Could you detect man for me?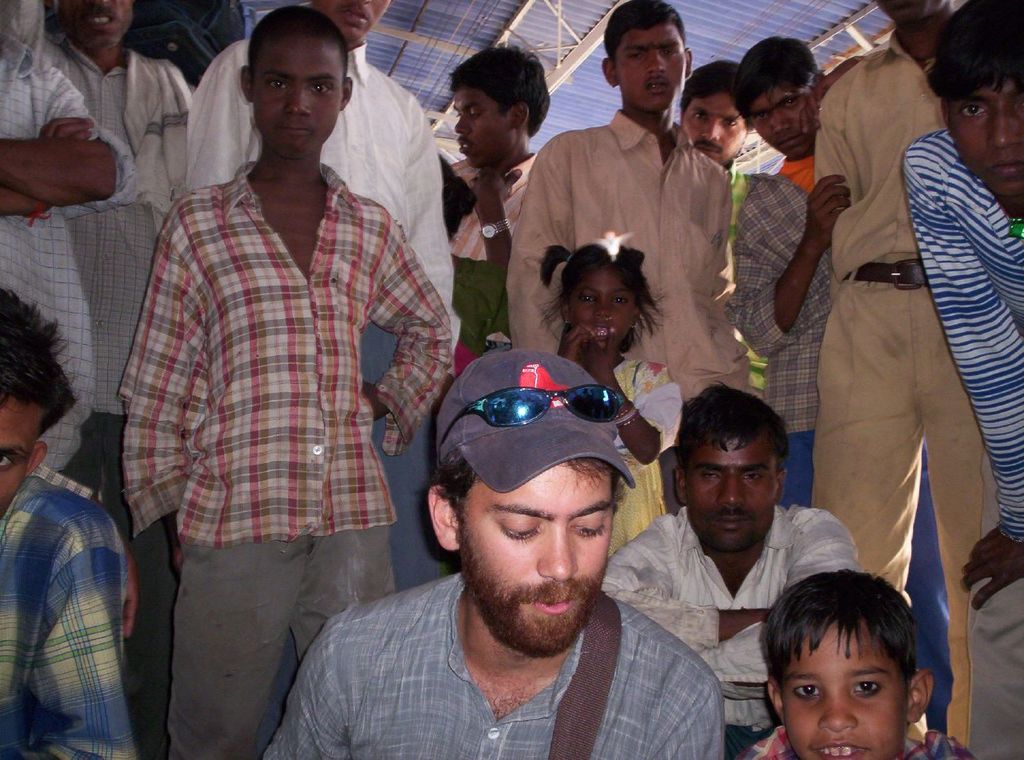
Detection result: select_region(185, 0, 461, 597).
